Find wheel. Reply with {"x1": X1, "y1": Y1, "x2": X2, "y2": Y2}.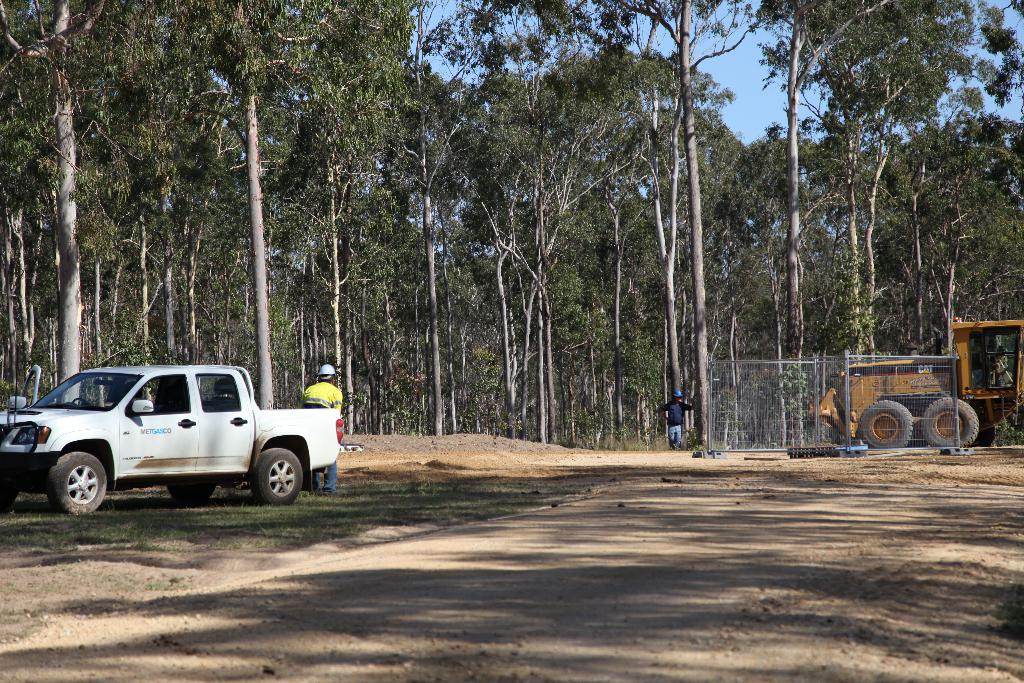
{"x1": 857, "y1": 401, "x2": 911, "y2": 448}.
